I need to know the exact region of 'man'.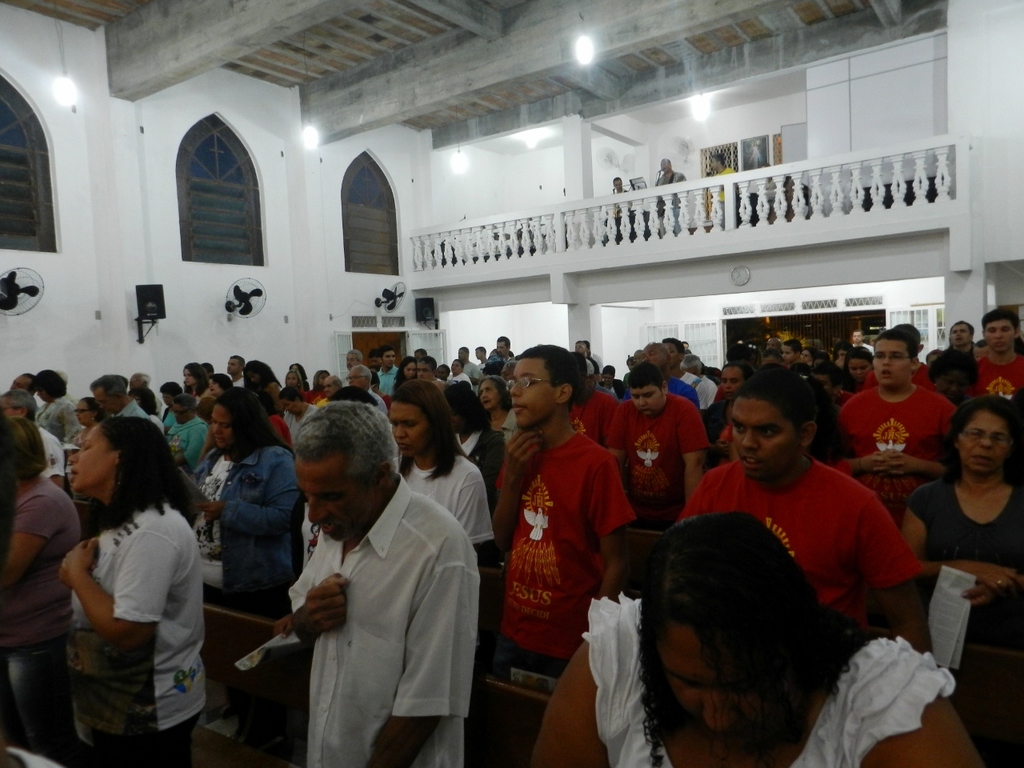
Region: Rect(288, 402, 482, 766).
